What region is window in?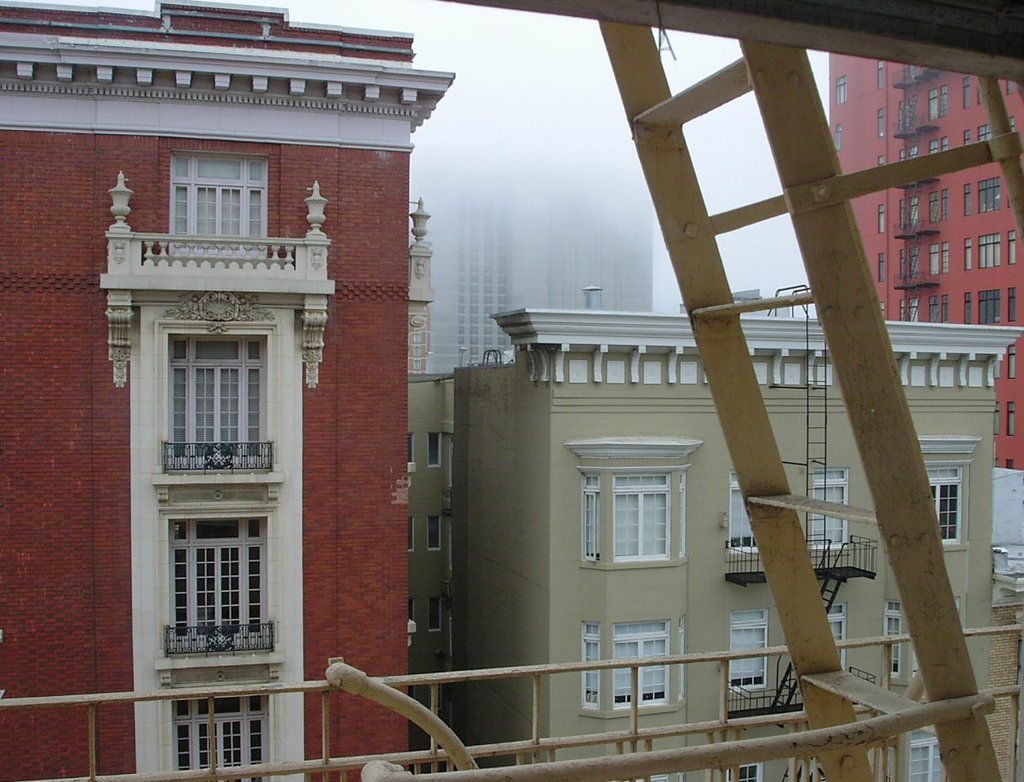
{"x1": 878, "y1": 203, "x2": 886, "y2": 235}.
